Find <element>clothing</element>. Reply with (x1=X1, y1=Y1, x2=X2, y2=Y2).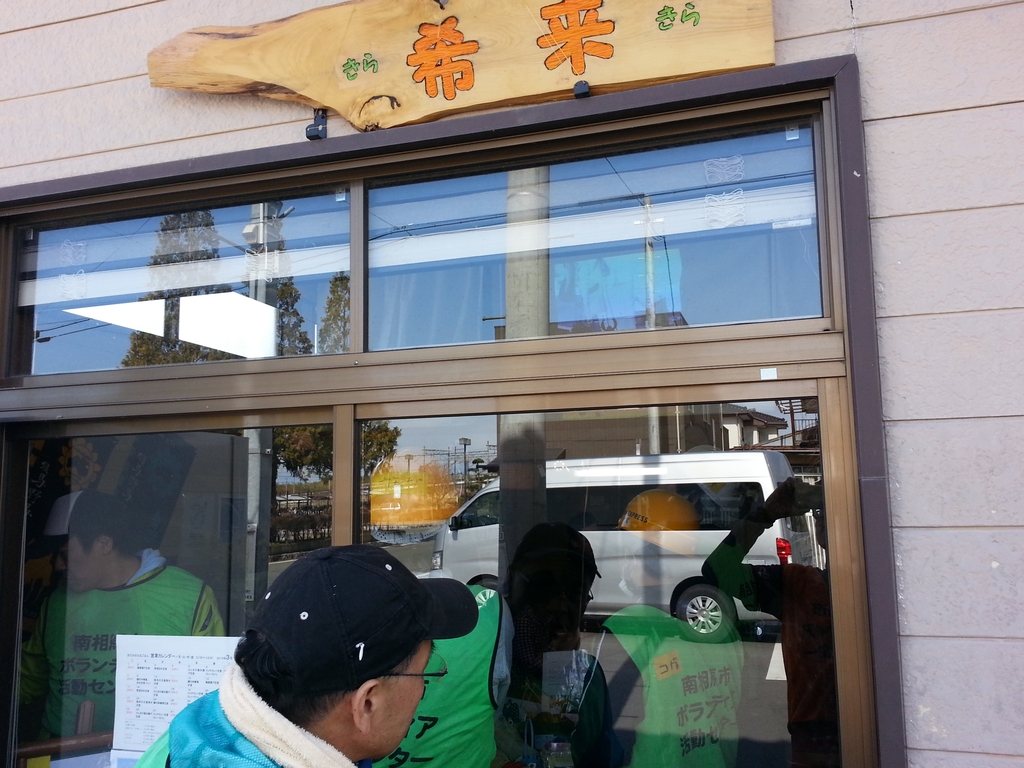
(x1=594, y1=595, x2=742, y2=767).
